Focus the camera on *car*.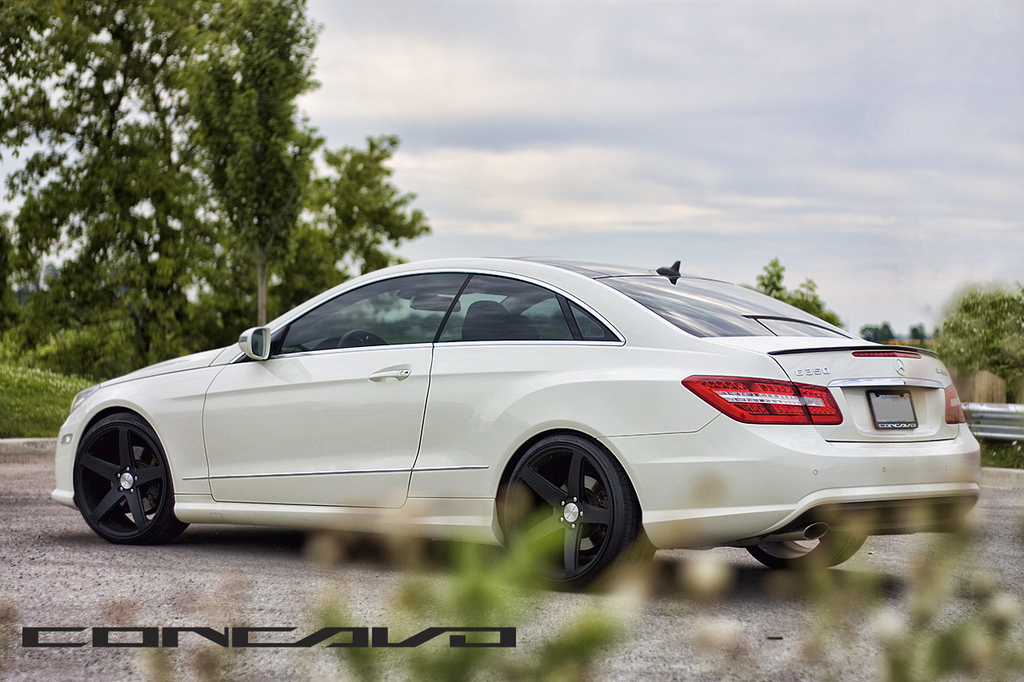
Focus region: <box>58,256,953,589</box>.
